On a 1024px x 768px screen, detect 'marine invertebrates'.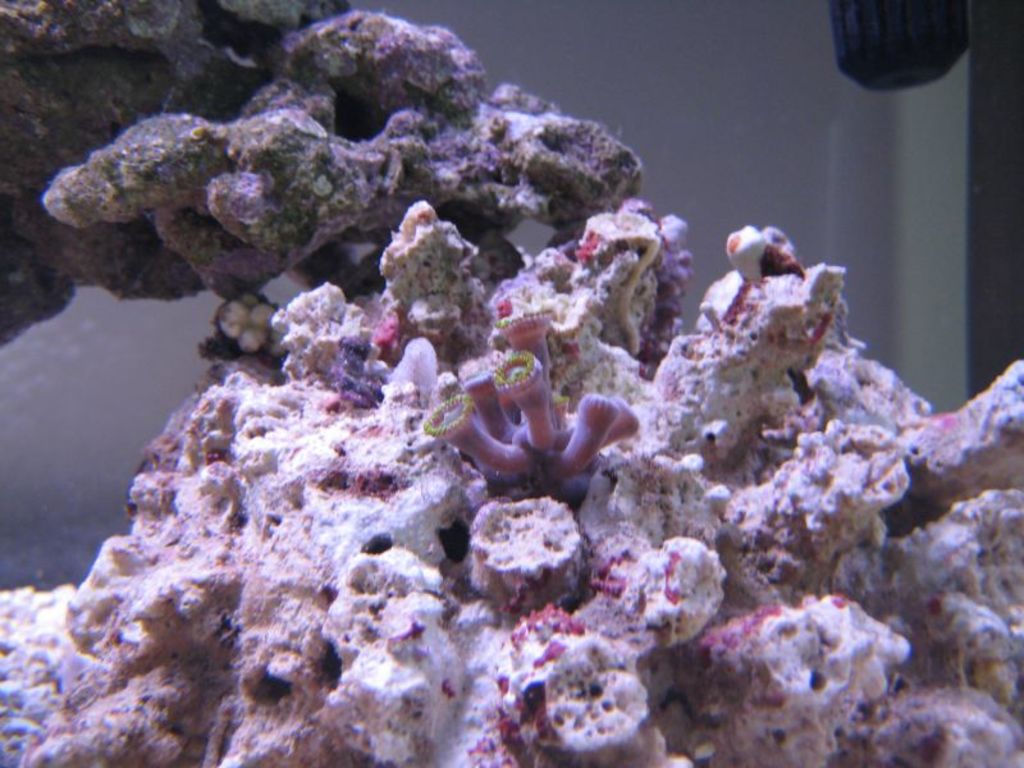
<box>0,182,1023,767</box>.
